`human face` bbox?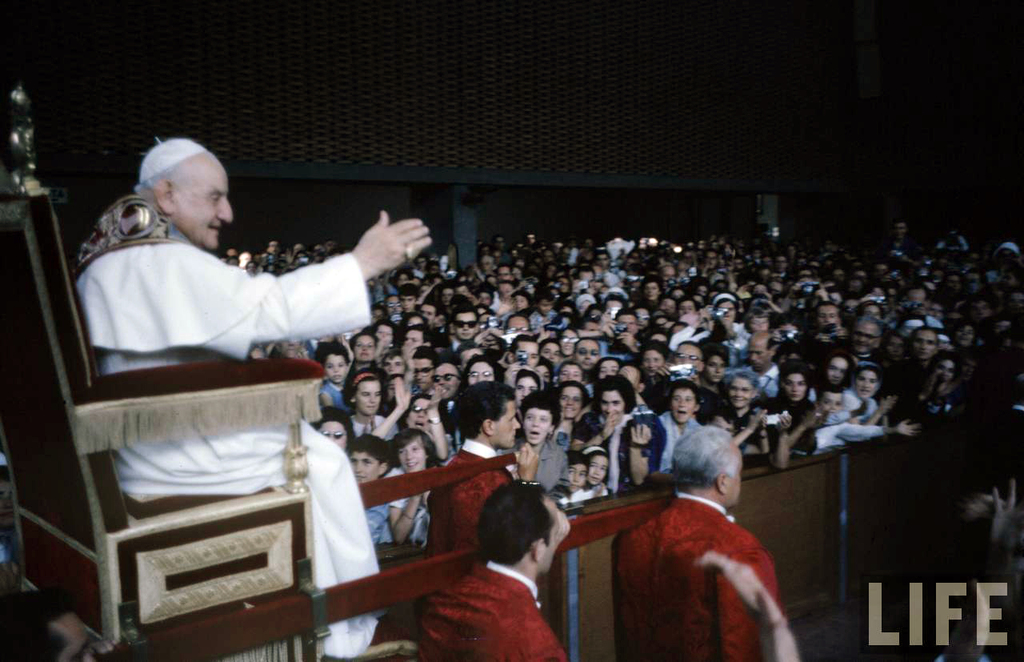
<box>850,325,877,355</box>
